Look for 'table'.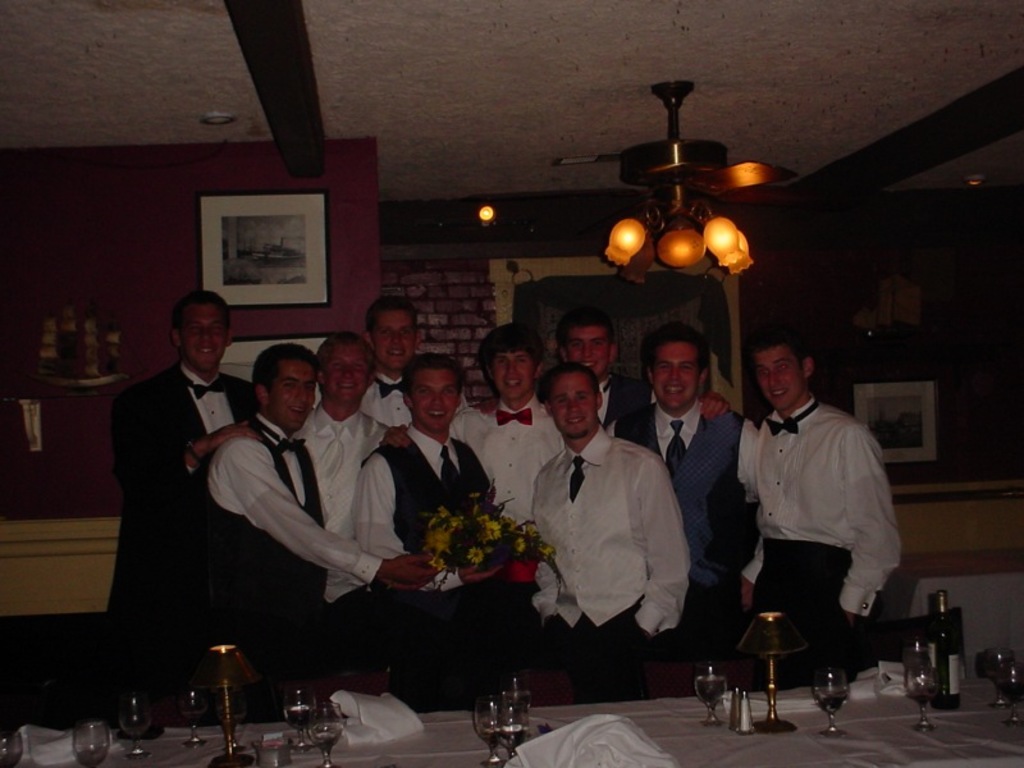
Found: bbox(0, 645, 1023, 767).
